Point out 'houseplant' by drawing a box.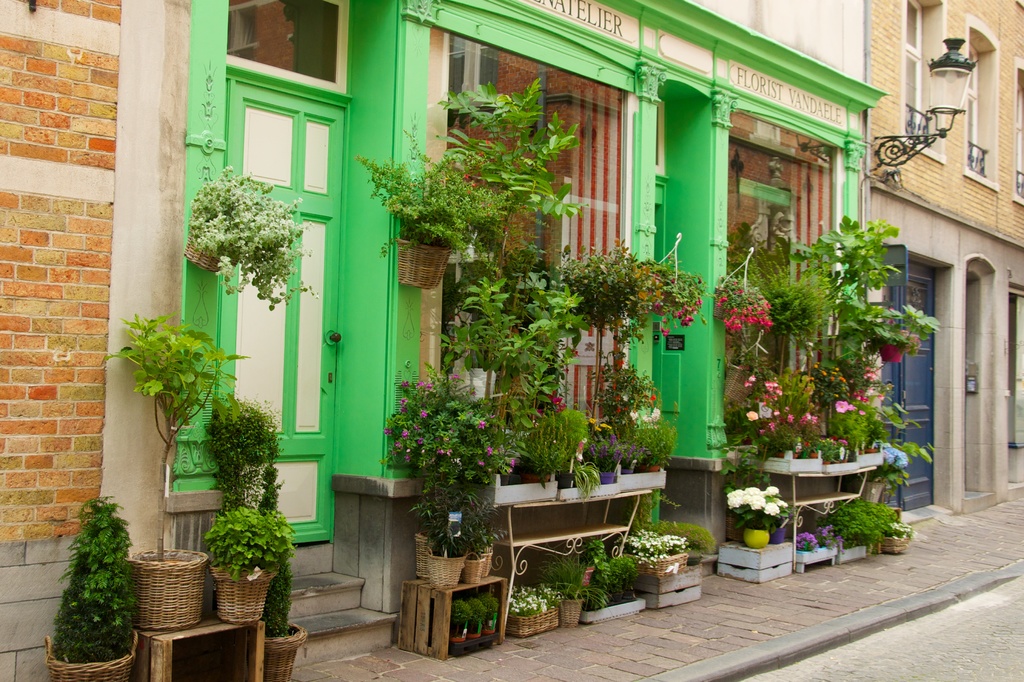
871/304/931/363.
